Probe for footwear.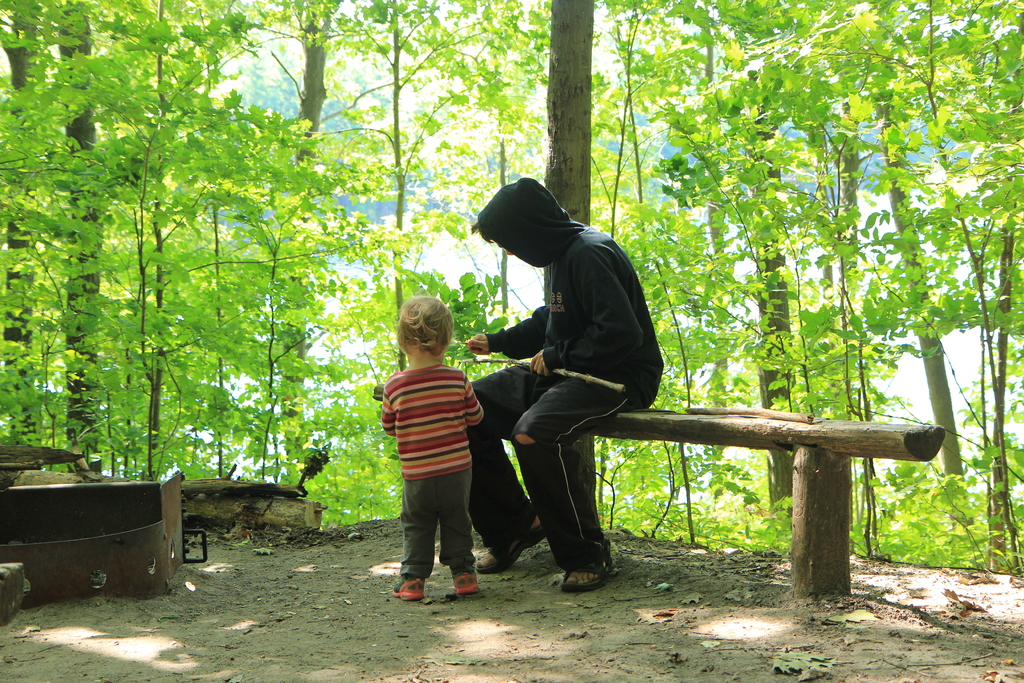
Probe result: {"x1": 392, "y1": 569, "x2": 422, "y2": 600}.
